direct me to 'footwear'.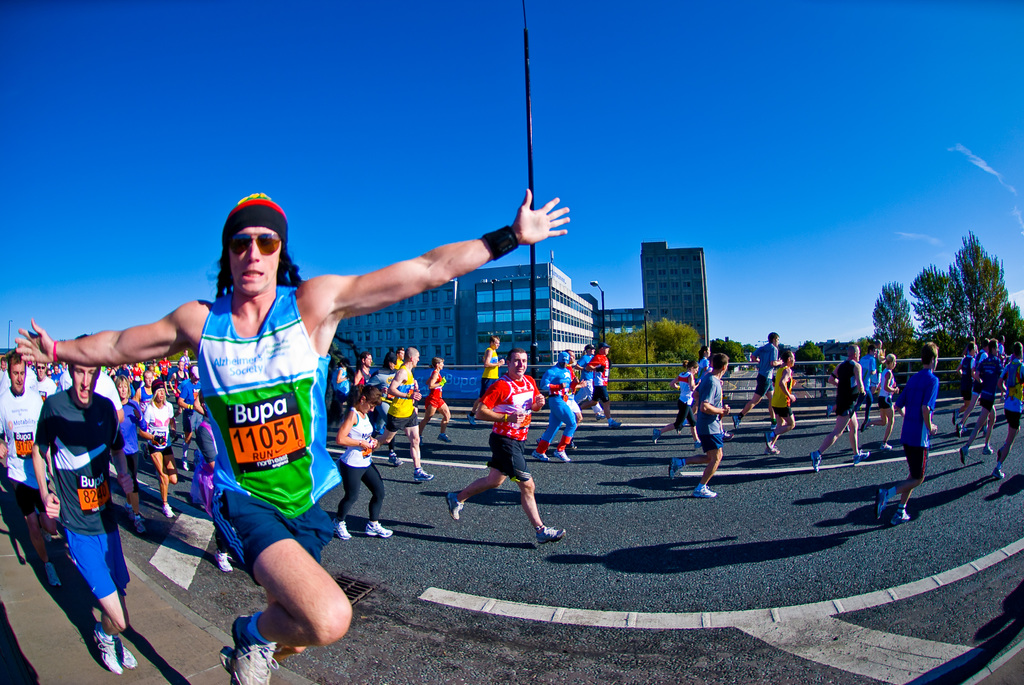
Direction: [left=387, top=452, right=403, bottom=466].
